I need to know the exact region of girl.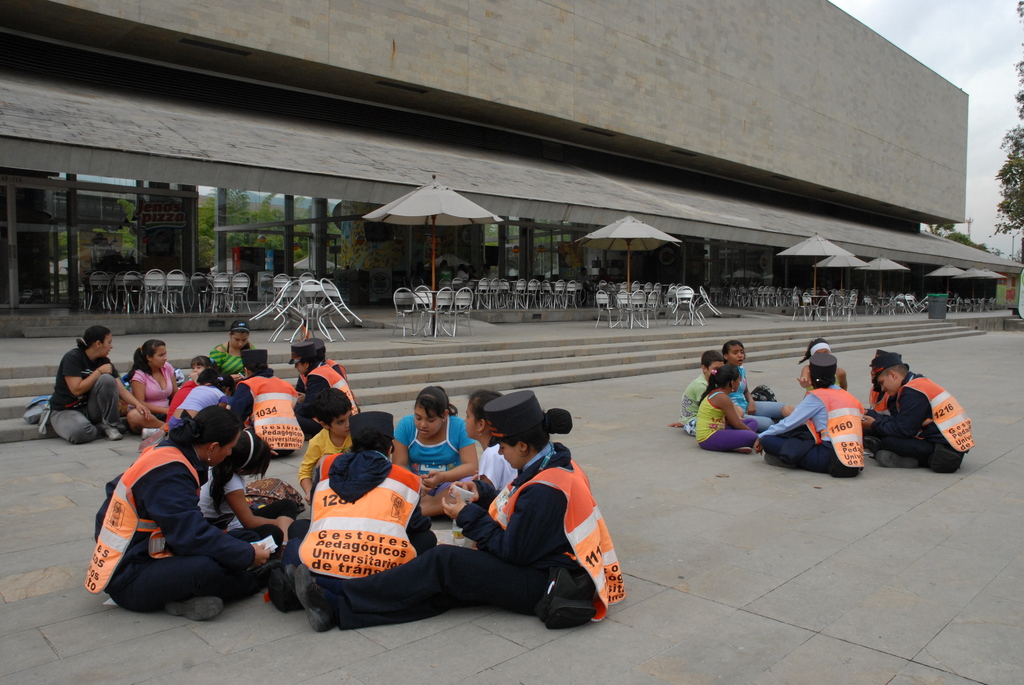
Region: l=391, t=384, r=472, b=509.
